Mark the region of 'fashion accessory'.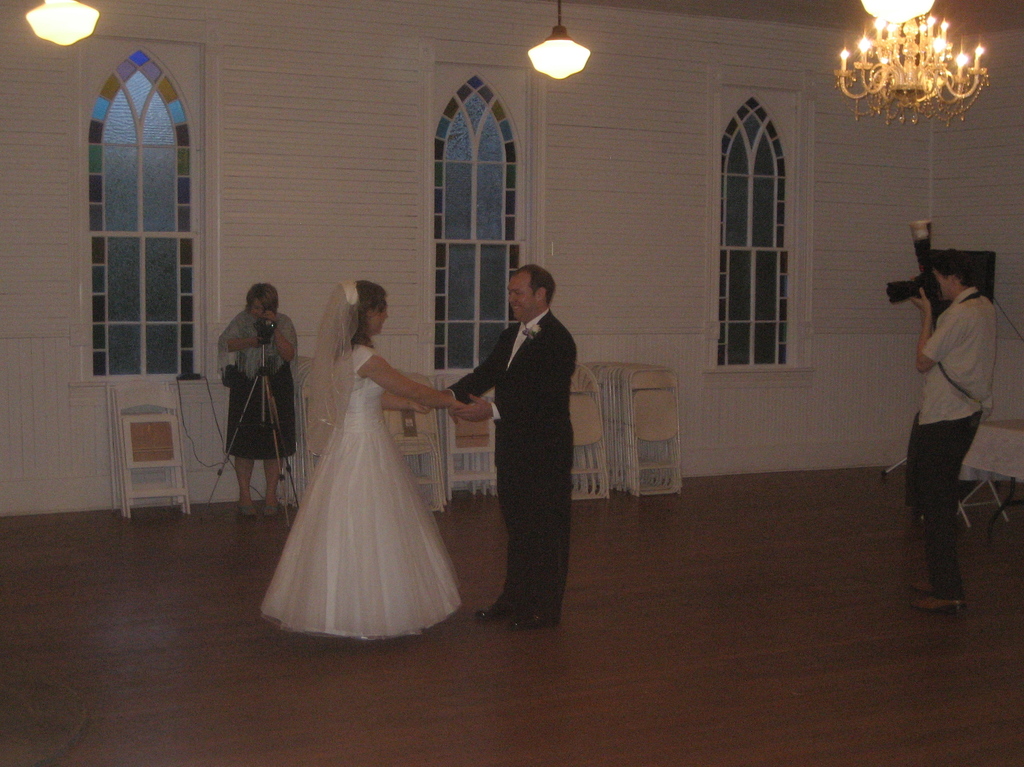
Region: (x1=262, y1=499, x2=282, y2=518).
